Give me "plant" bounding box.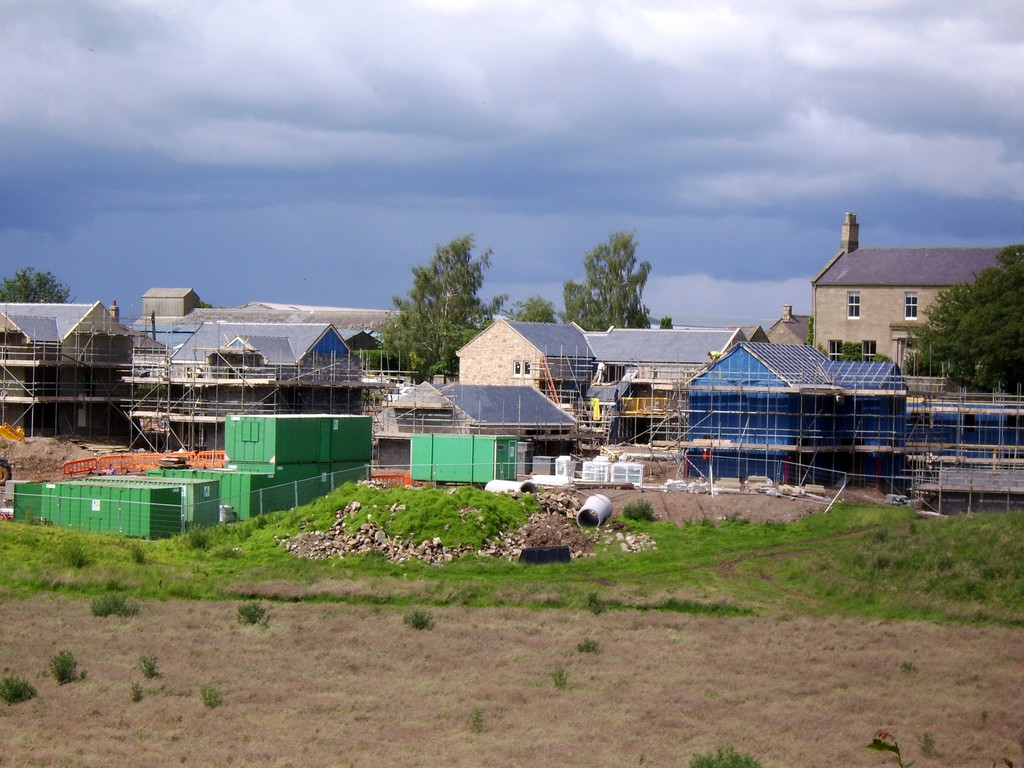
region(672, 730, 765, 767).
